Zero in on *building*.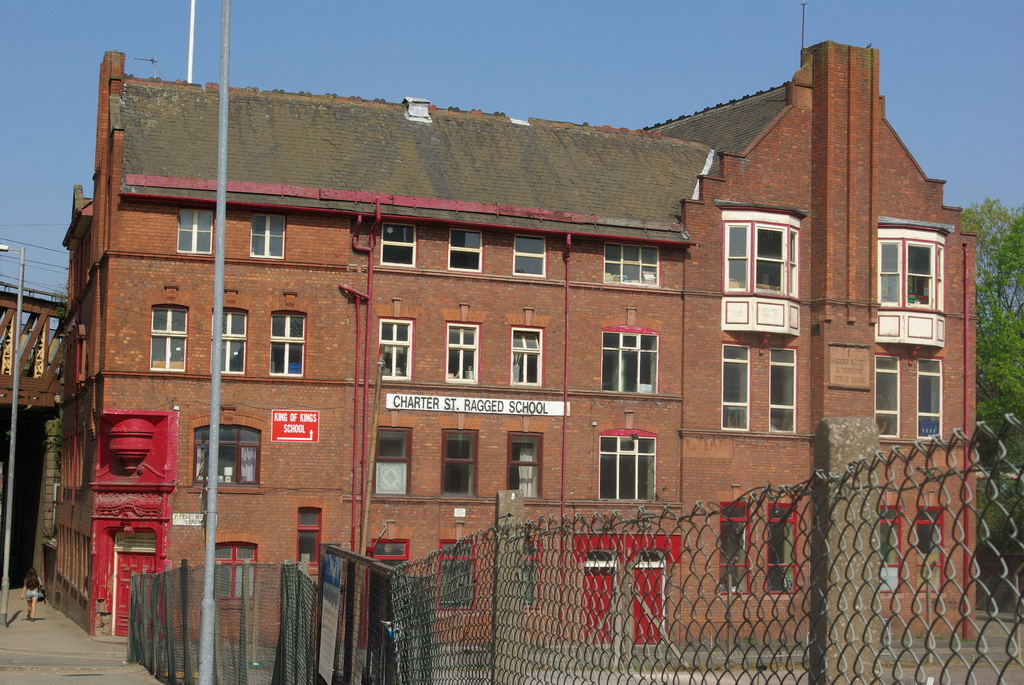
Zeroed in: (40,38,979,649).
